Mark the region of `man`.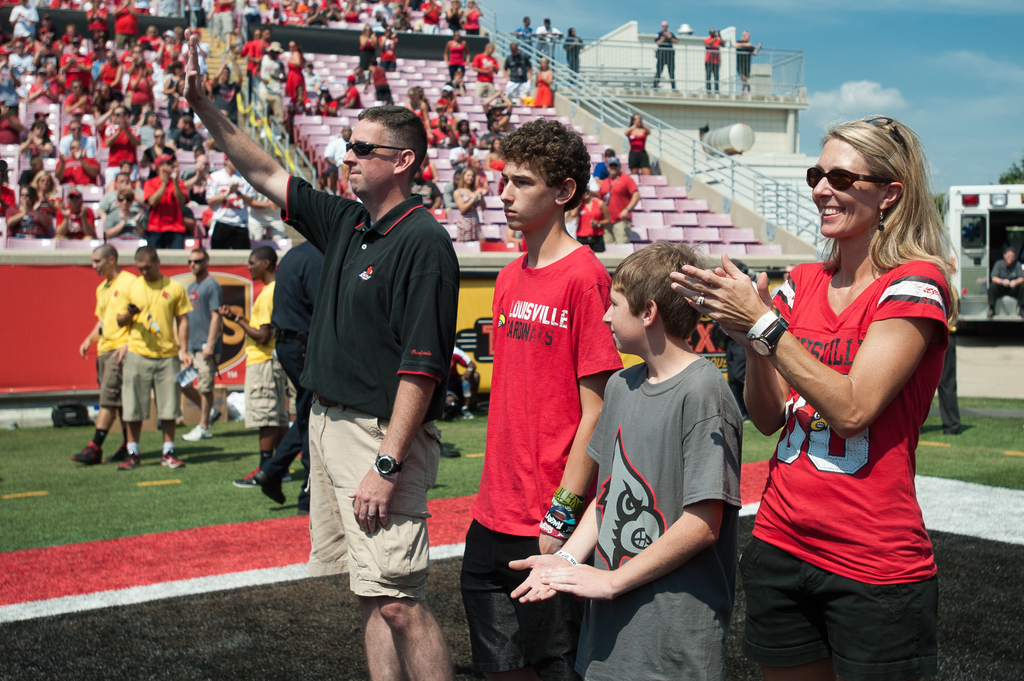
Region: {"left": 124, "top": 47, "right": 150, "bottom": 90}.
